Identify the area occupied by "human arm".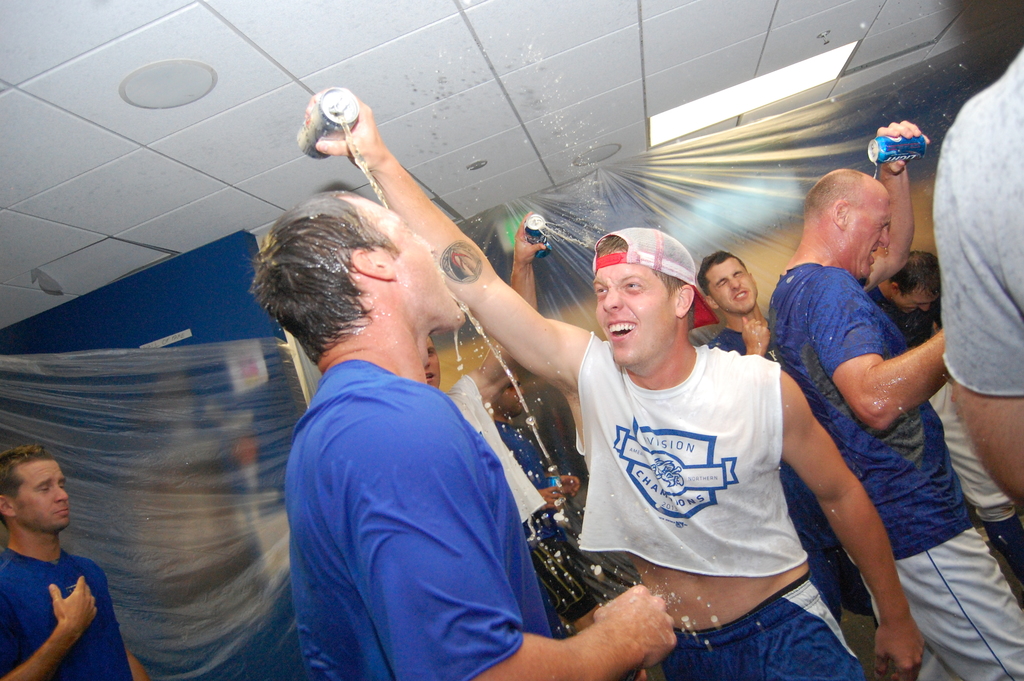
Area: [left=806, top=283, right=963, bottom=426].
